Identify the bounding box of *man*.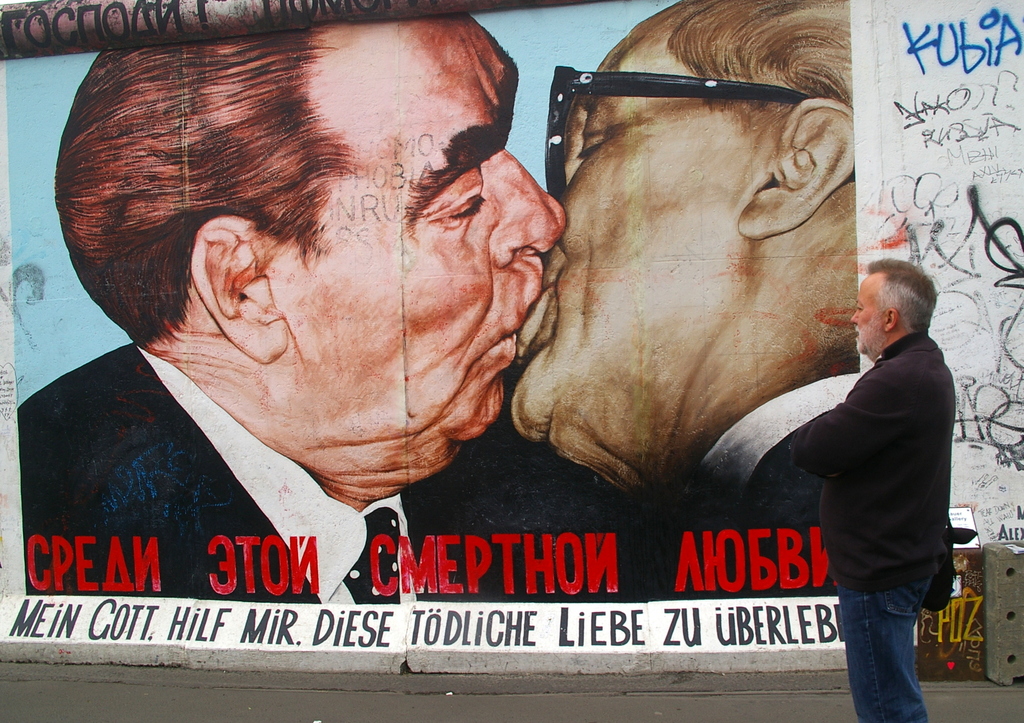
[0, 22, 640, 609].
